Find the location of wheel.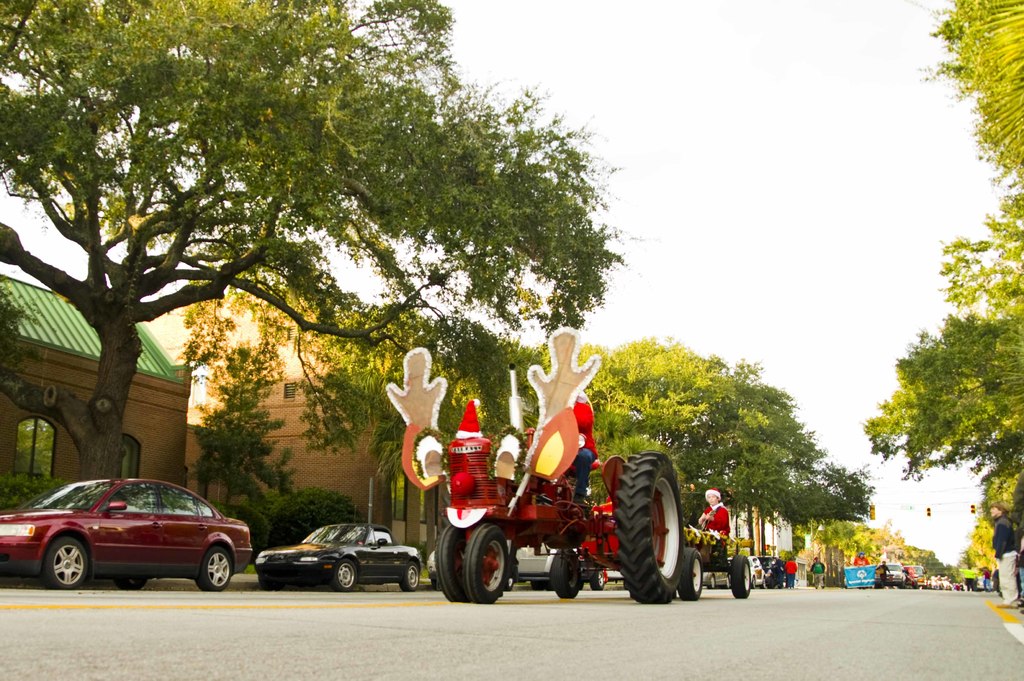
Location: rect(760, 577, 769, 588).
